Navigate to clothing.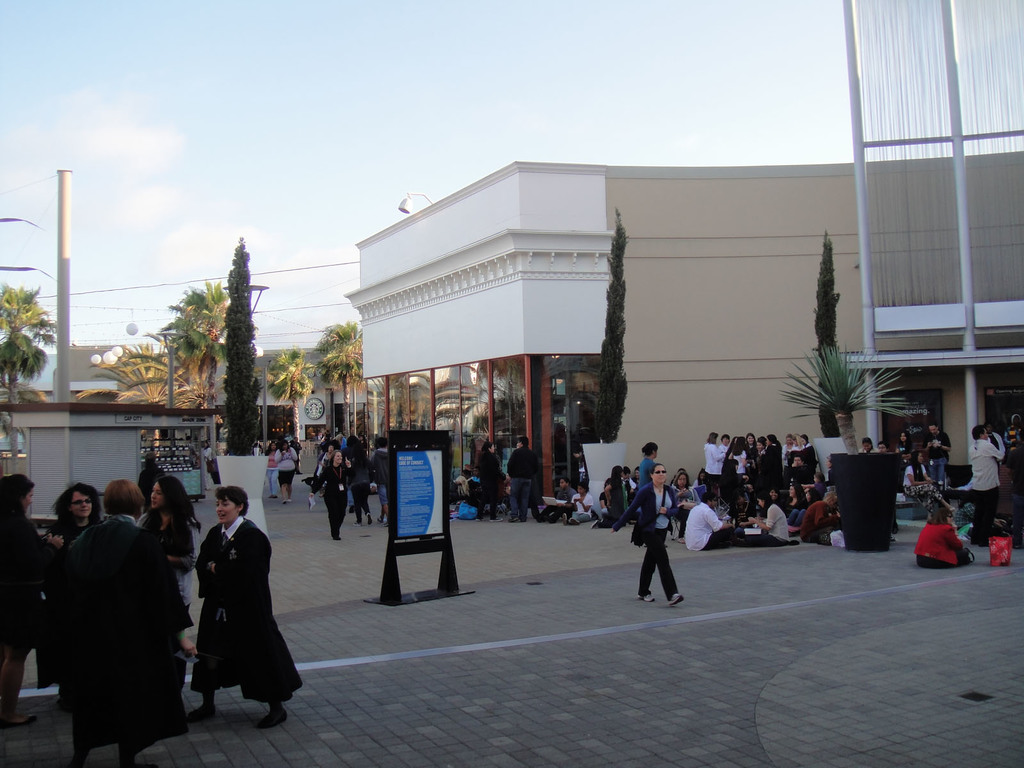
Navigation target: l=318, t=454, r=354, b=532.
